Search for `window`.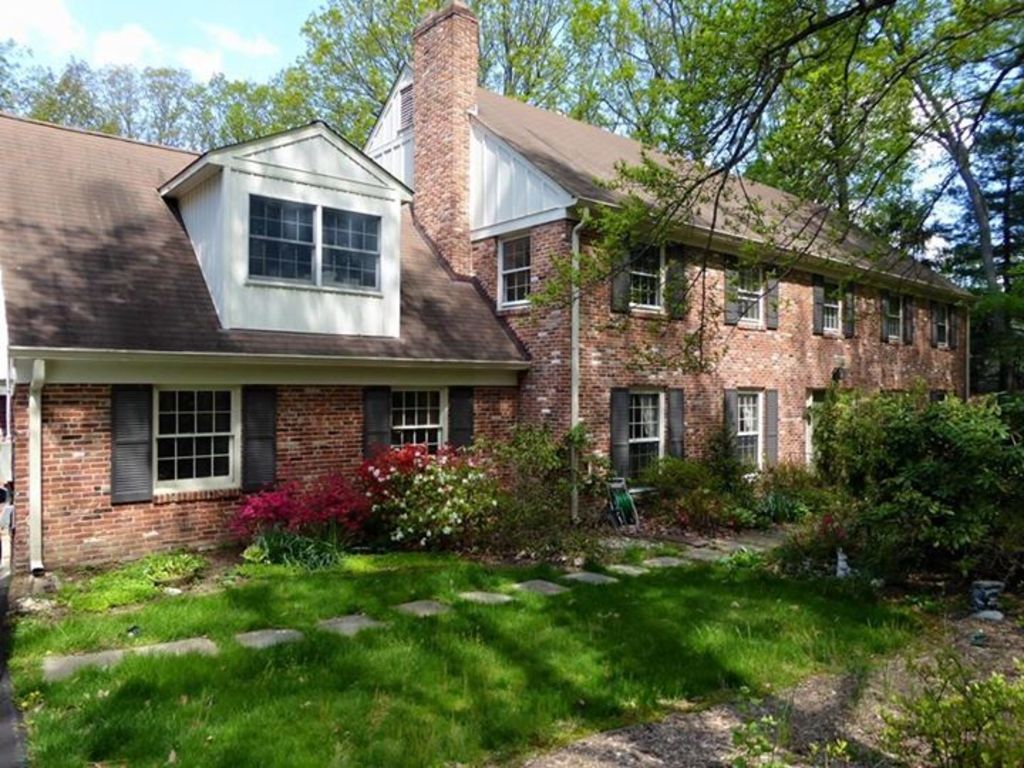
Found at region(602, 235, 683, 319).
